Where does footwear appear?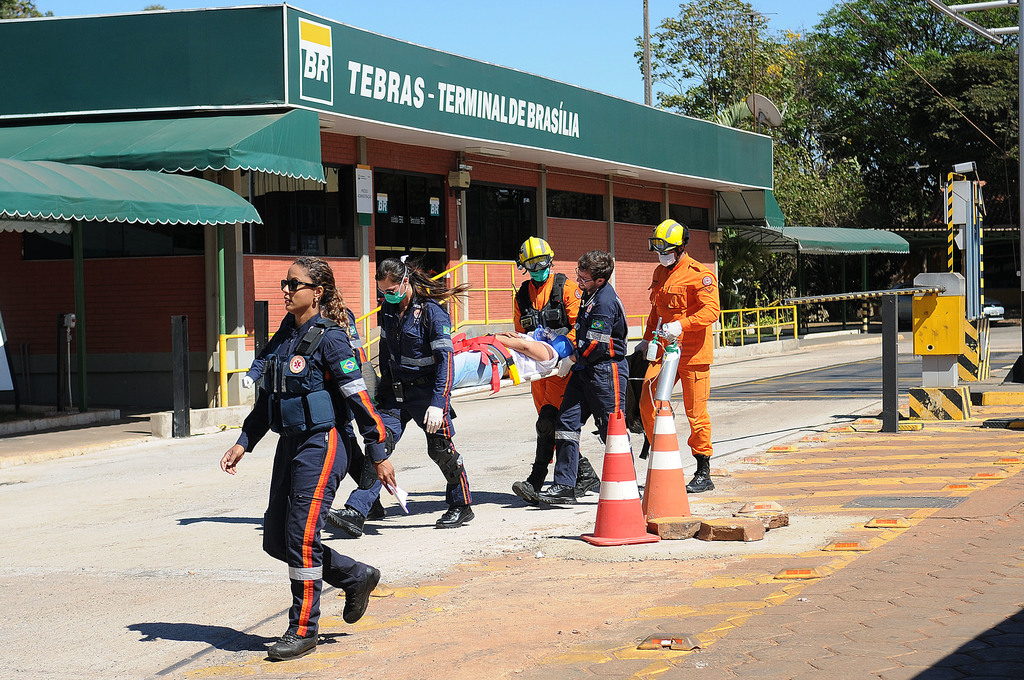
Appears at region(264, 627, 319, 661).
